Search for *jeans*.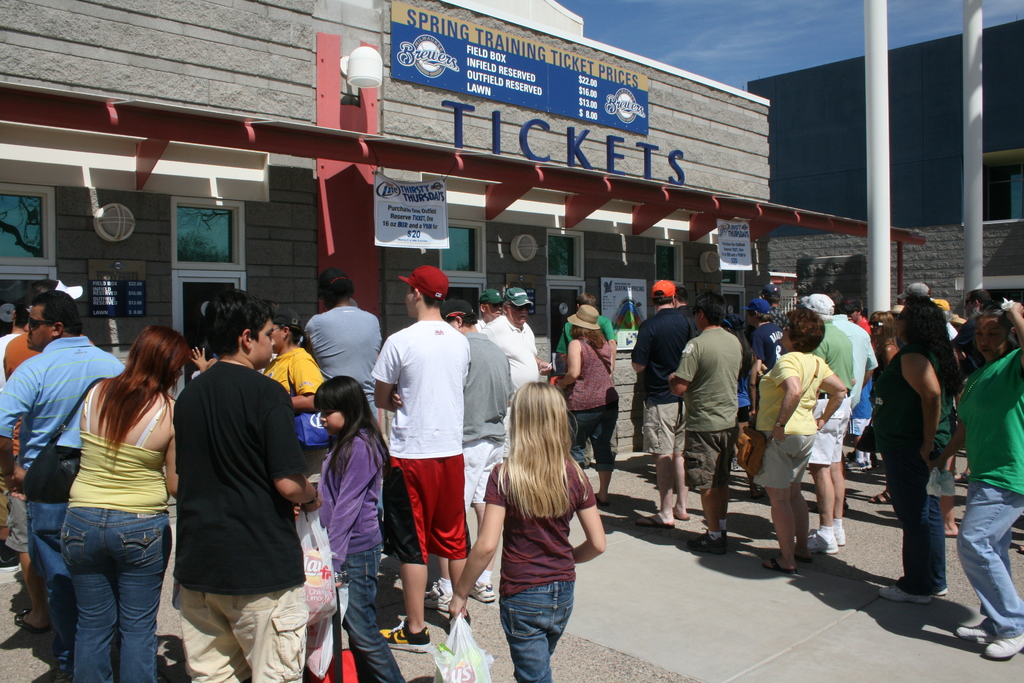
Found at 960/503/1020/643.
